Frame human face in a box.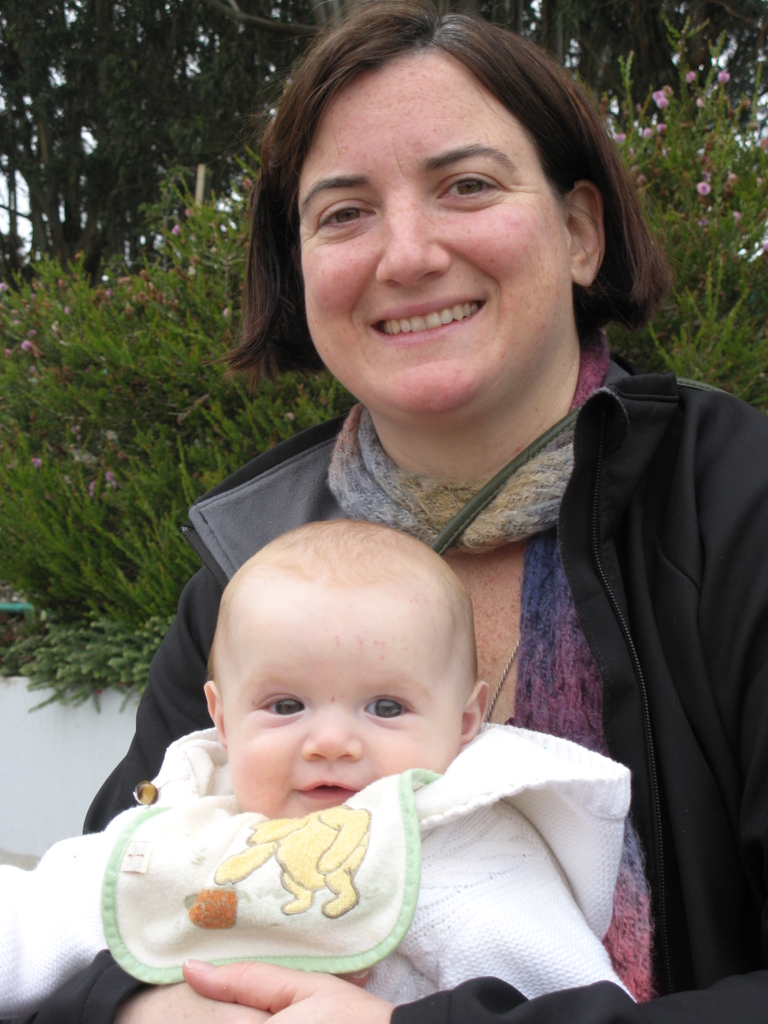
(216, 577, 464, 823).
